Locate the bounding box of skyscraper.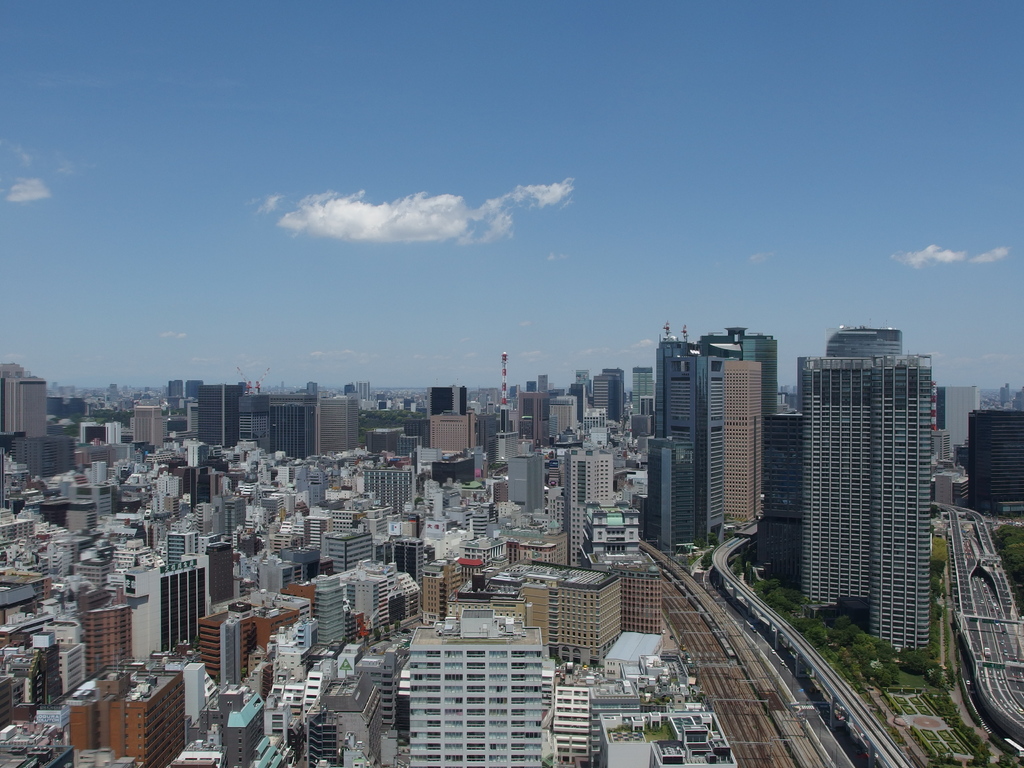
Bounding box: (198, 380, 244, 442).
